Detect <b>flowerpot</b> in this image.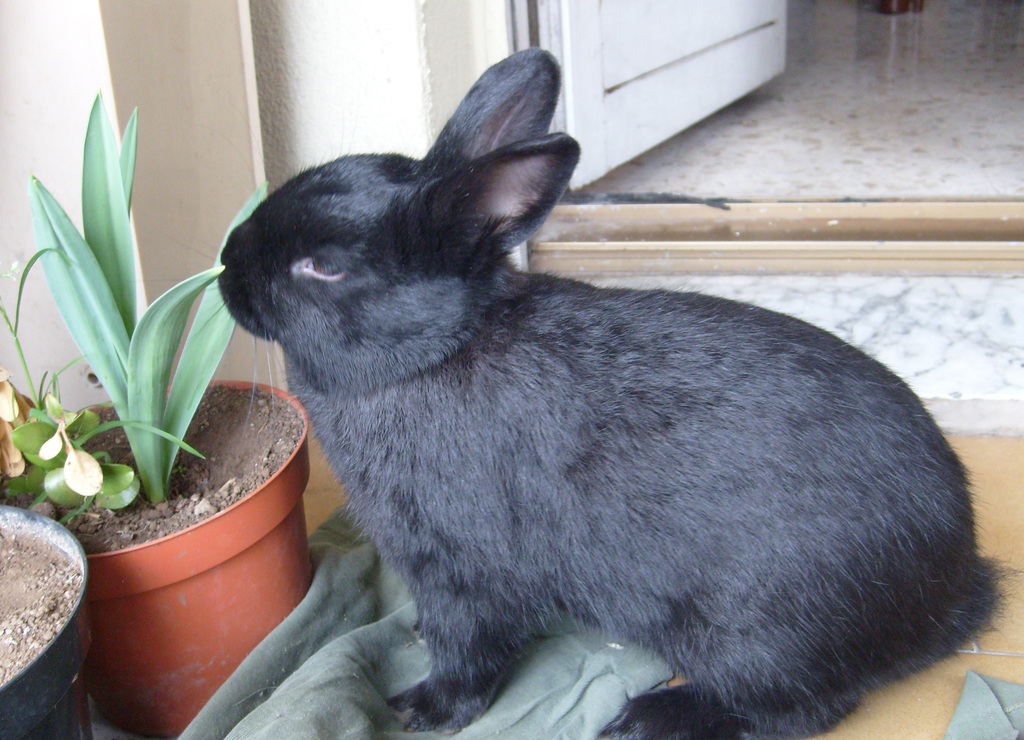
Detection: left=31, top=317, right=309, bottom=727.
